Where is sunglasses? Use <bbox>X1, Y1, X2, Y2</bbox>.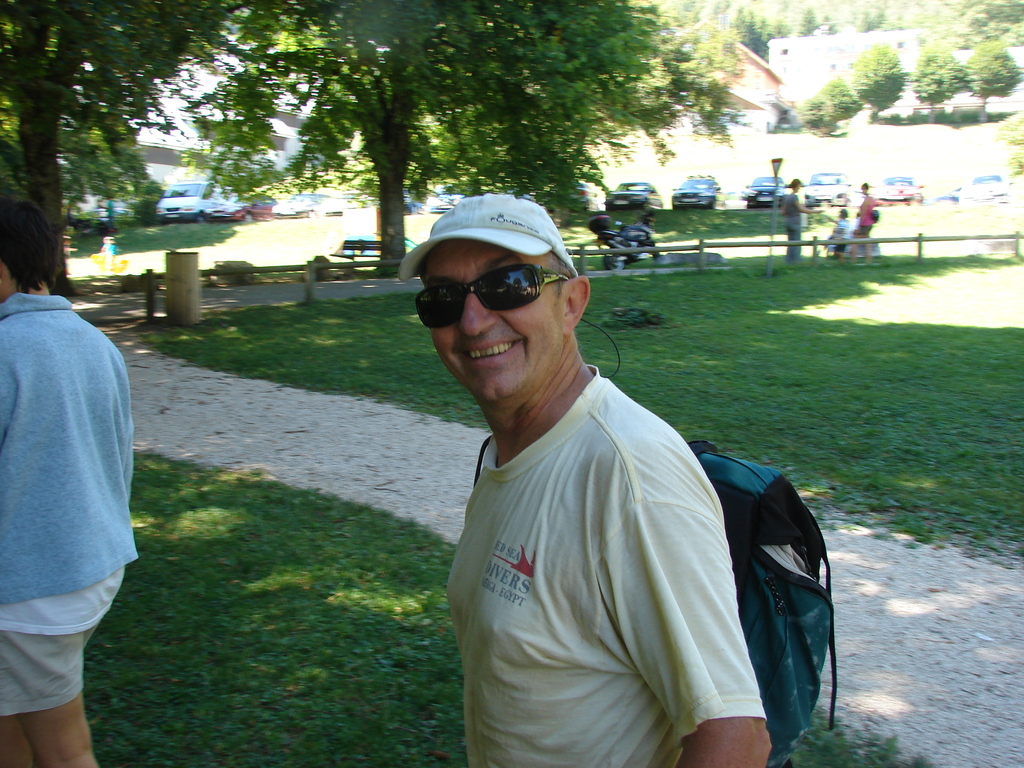
<bbox>414, 264, 572, 330</bbox>.
